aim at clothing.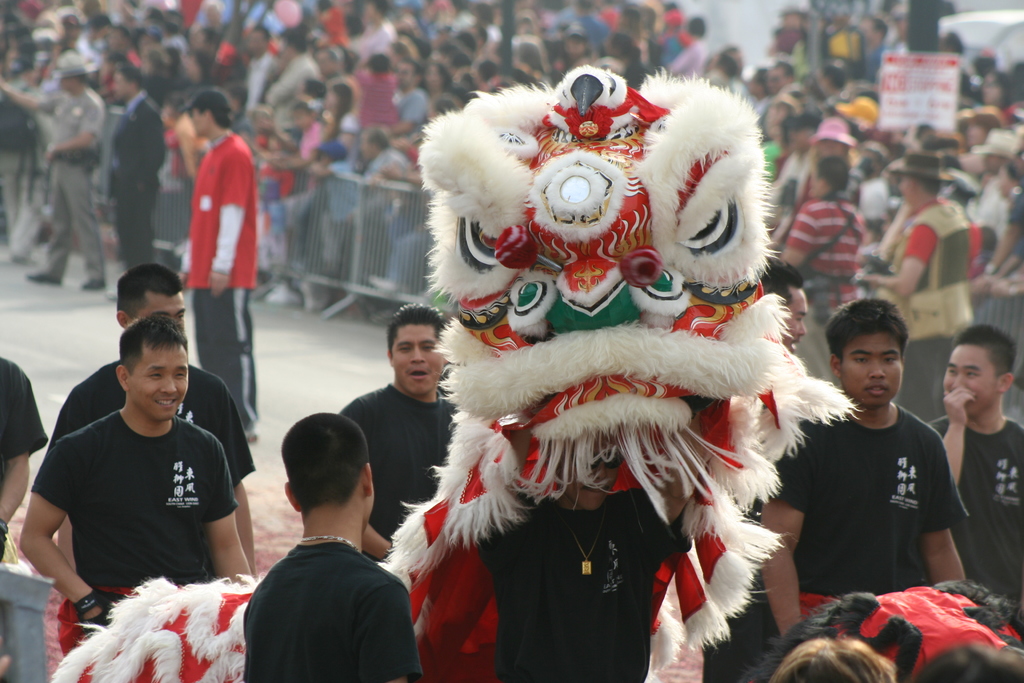
Aimed at <bbox>464, 483, 694, 682</bbox>.
